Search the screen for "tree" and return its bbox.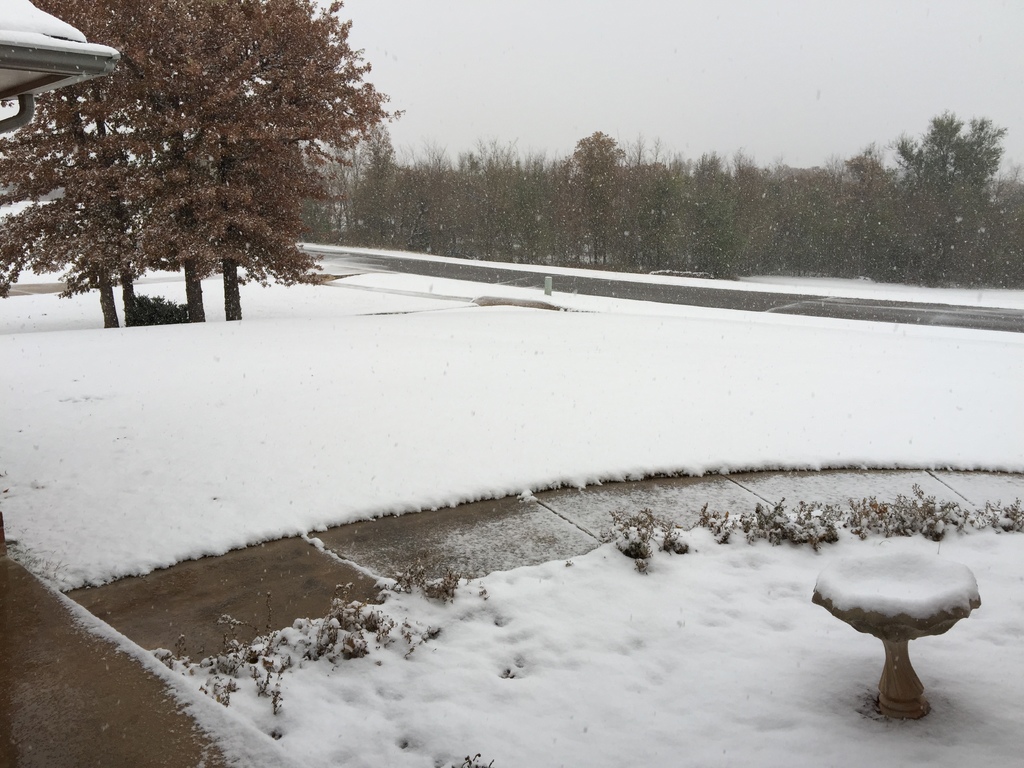
Found: x1=958 y1=115 x2=1012 y2=200.
